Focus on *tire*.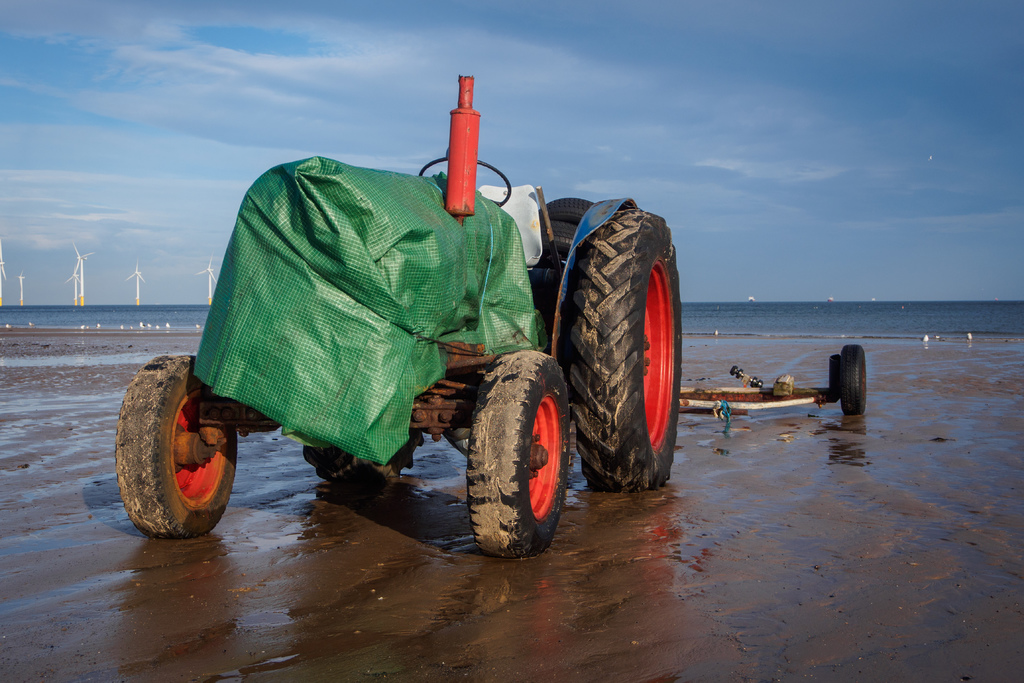
Focused at box=[837, 345, 868, 416].
